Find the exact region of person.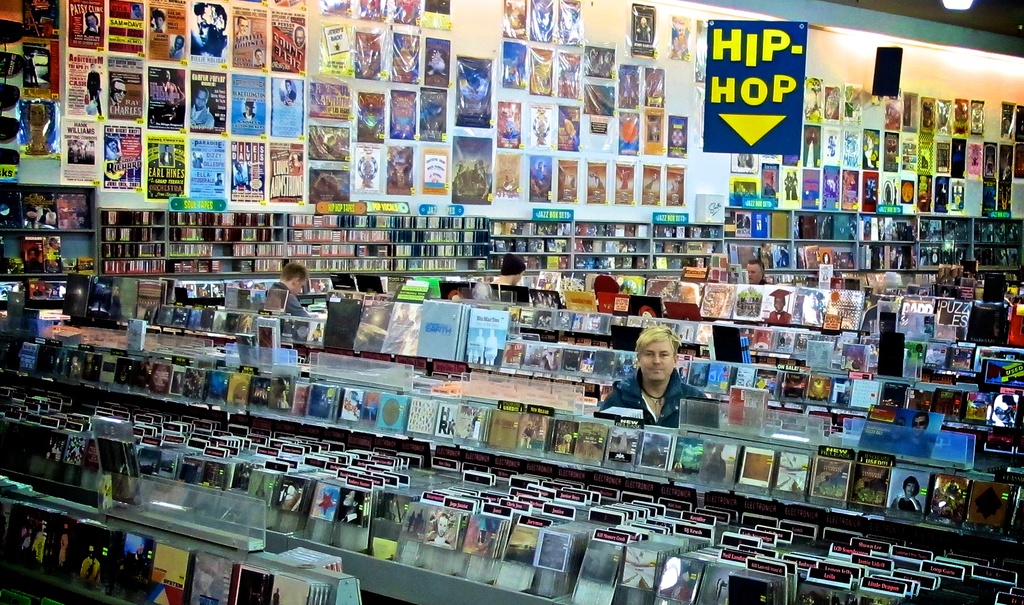
Exact region: (259,264,317,344).
